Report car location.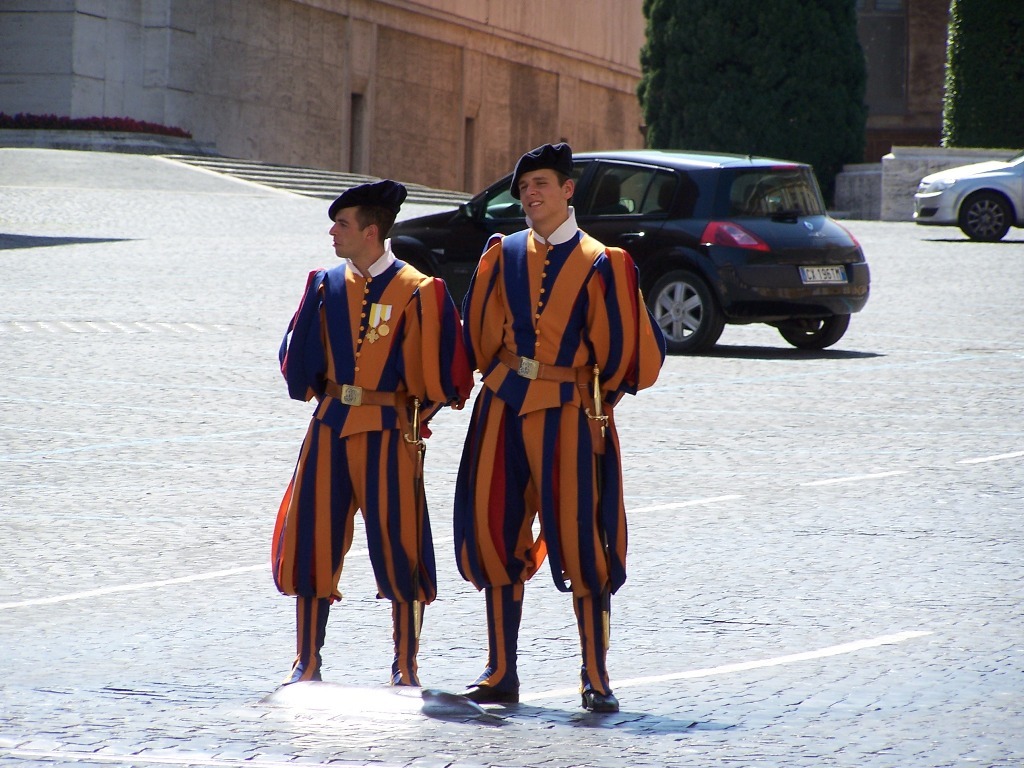
Report: 911,135,1023,240.
